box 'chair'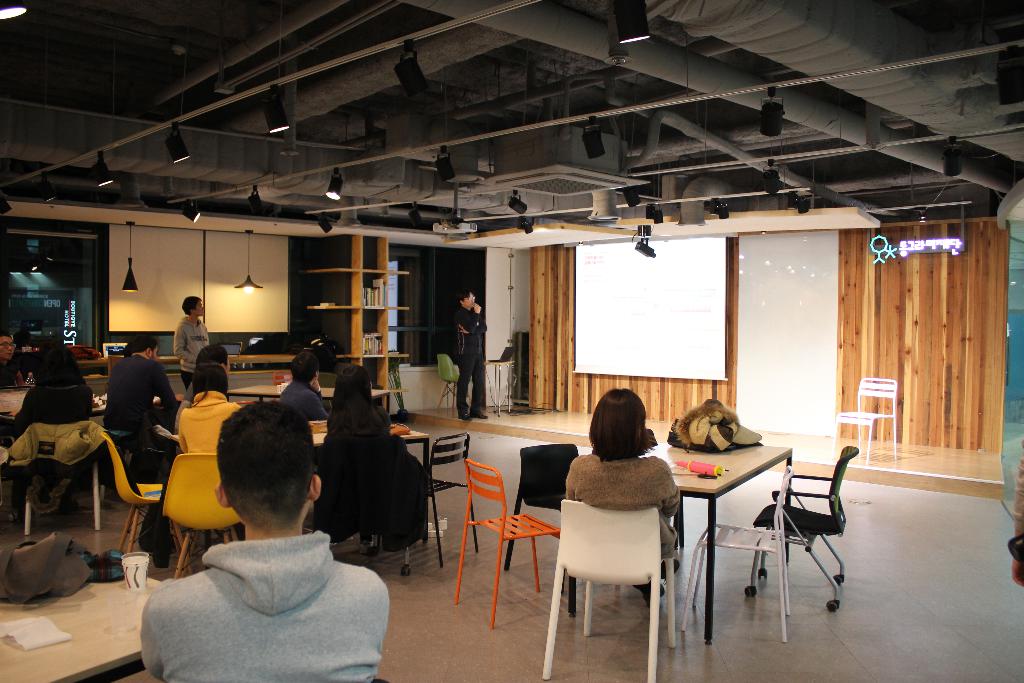
<box>95,427,194,557</box>
